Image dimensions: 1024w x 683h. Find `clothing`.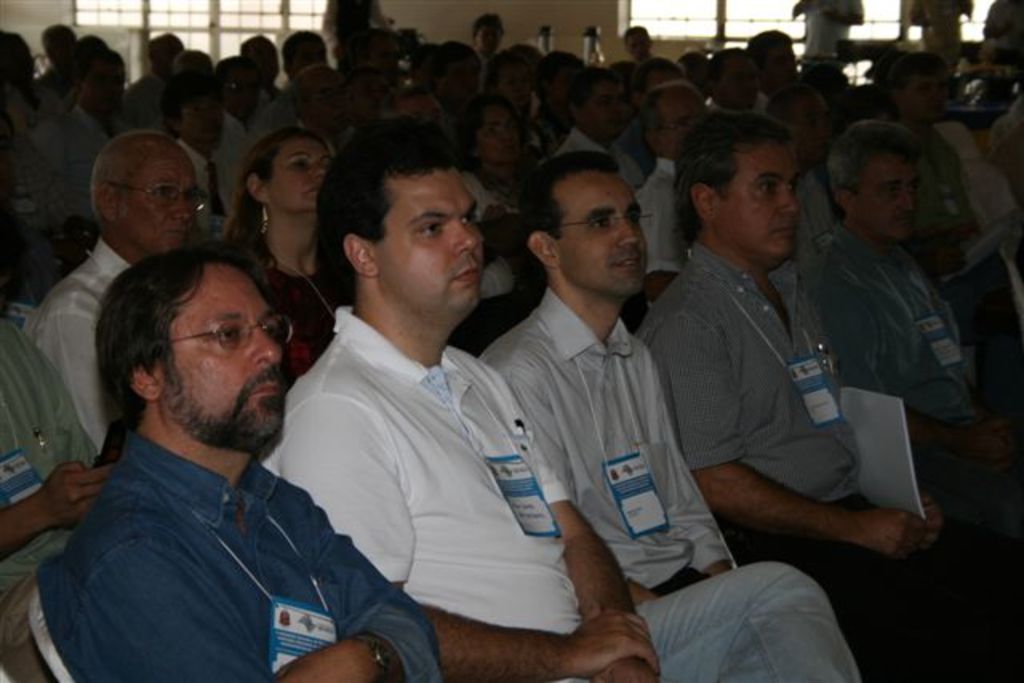
crop(266, 299, 875, 681).
